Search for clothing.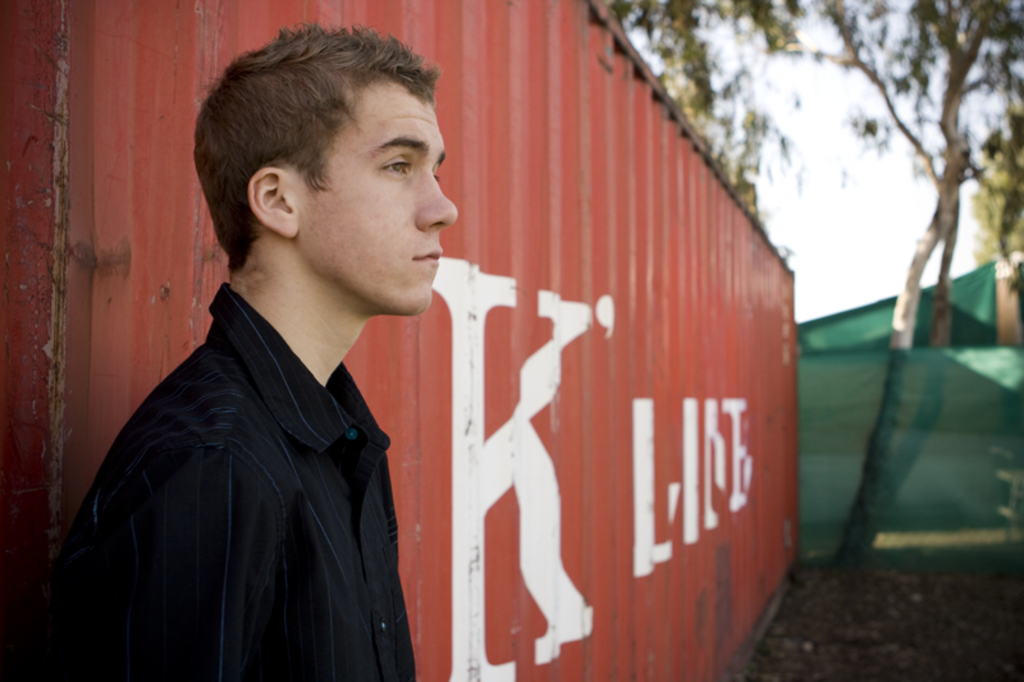
Found at Rect(50, 234, 447, 677).
